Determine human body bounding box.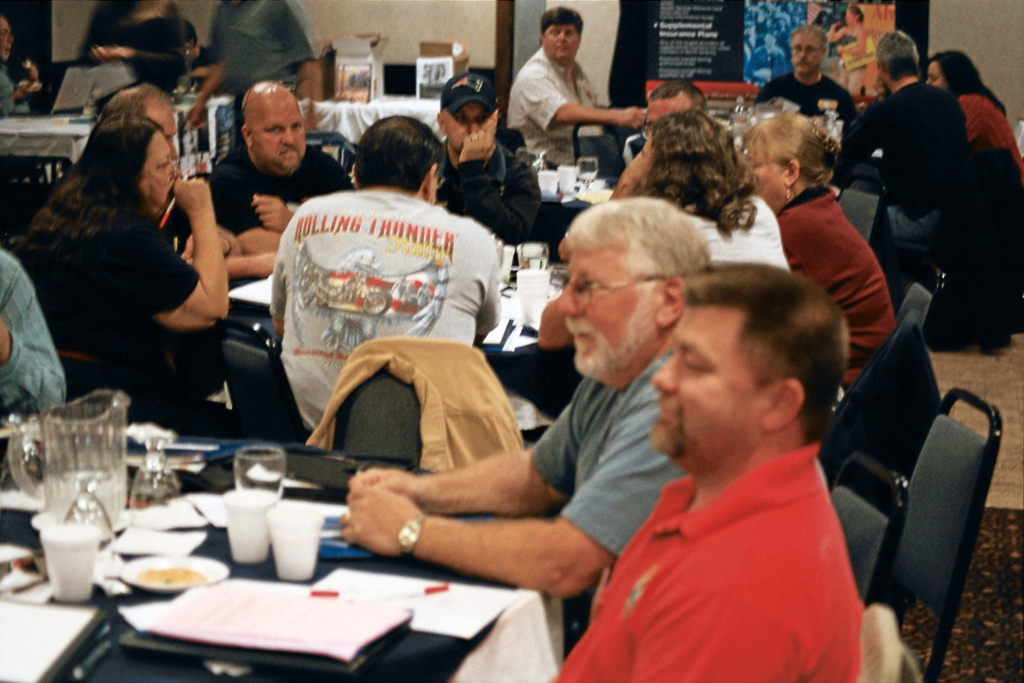
Determined: (left=759, top=18, right=851, bottom=129).
